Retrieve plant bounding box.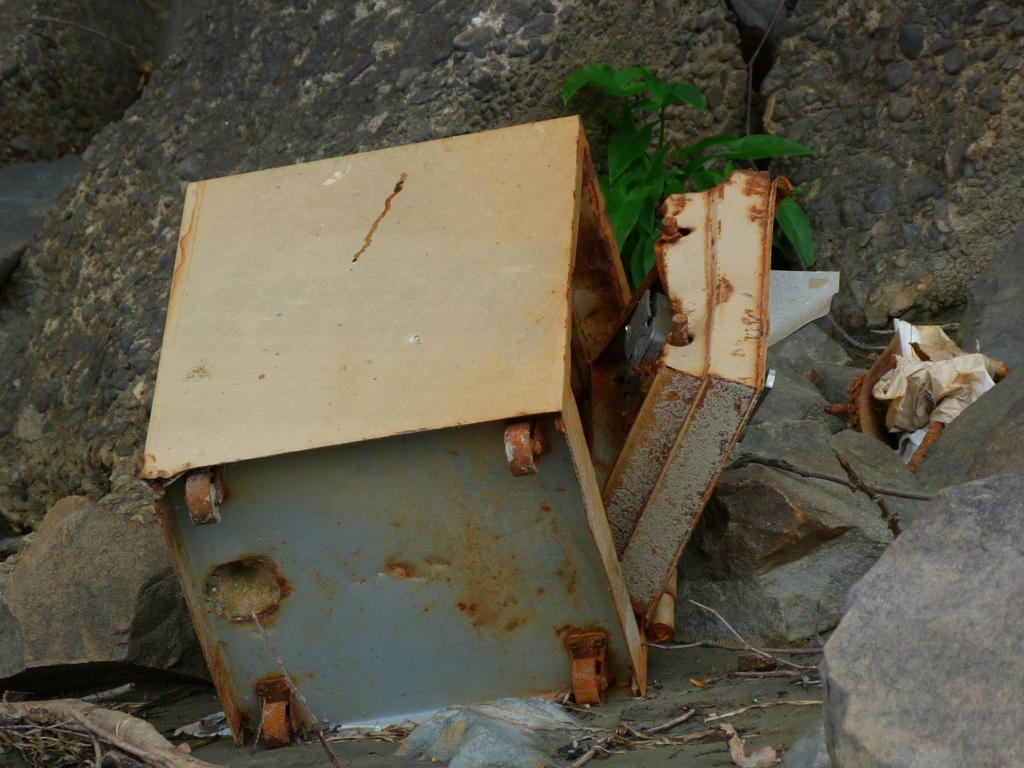
Bounding box: 558:62:813:283.
